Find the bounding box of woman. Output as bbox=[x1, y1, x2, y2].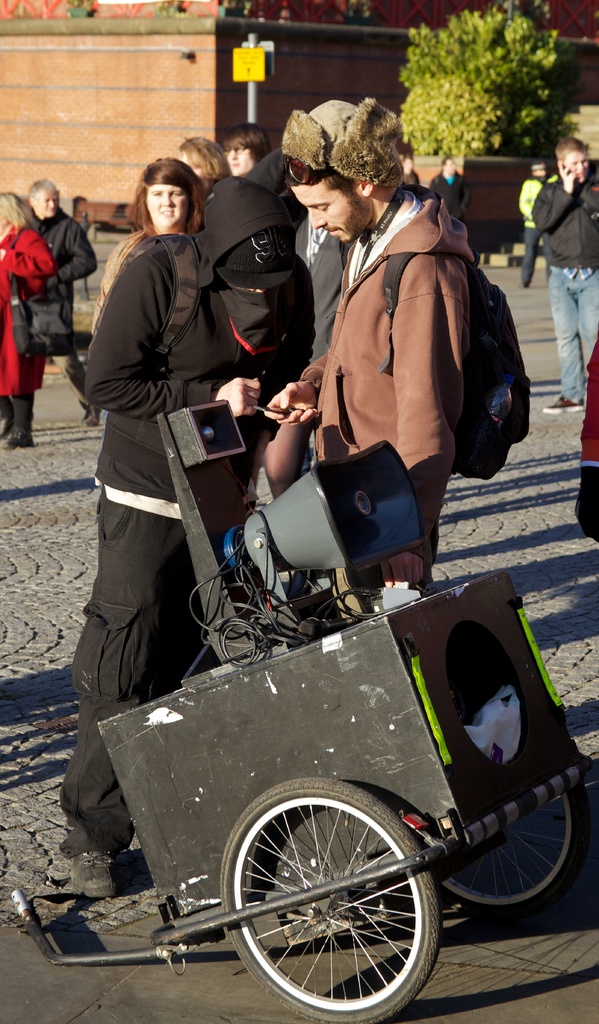
bbox=[0, 191, 56, 450].
